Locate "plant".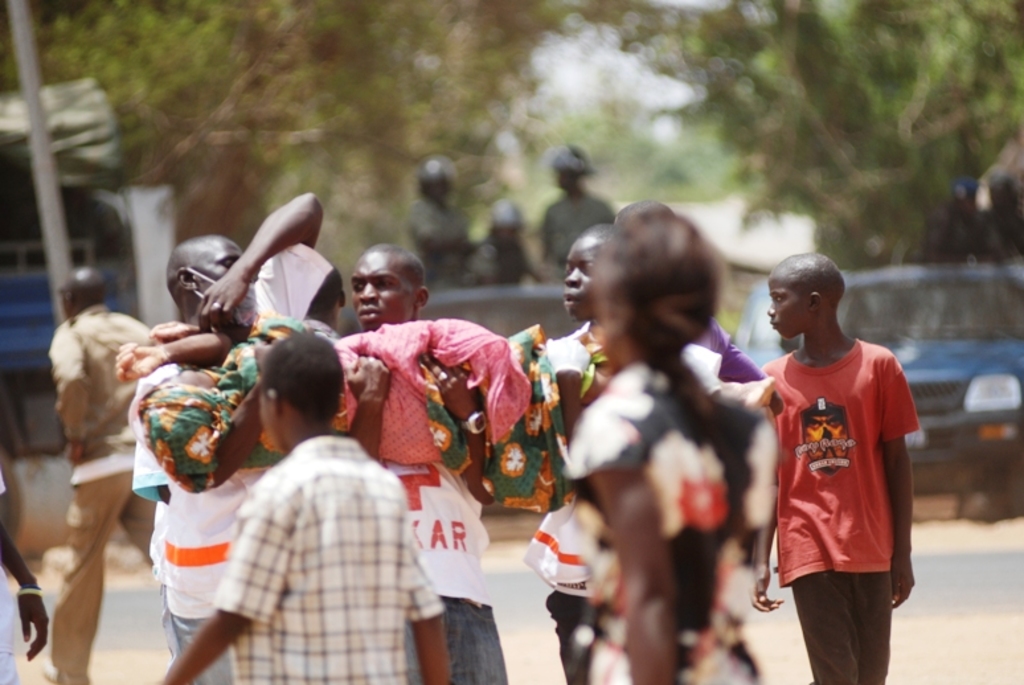
Bounding box: <box>710,302,741,346</box>.
